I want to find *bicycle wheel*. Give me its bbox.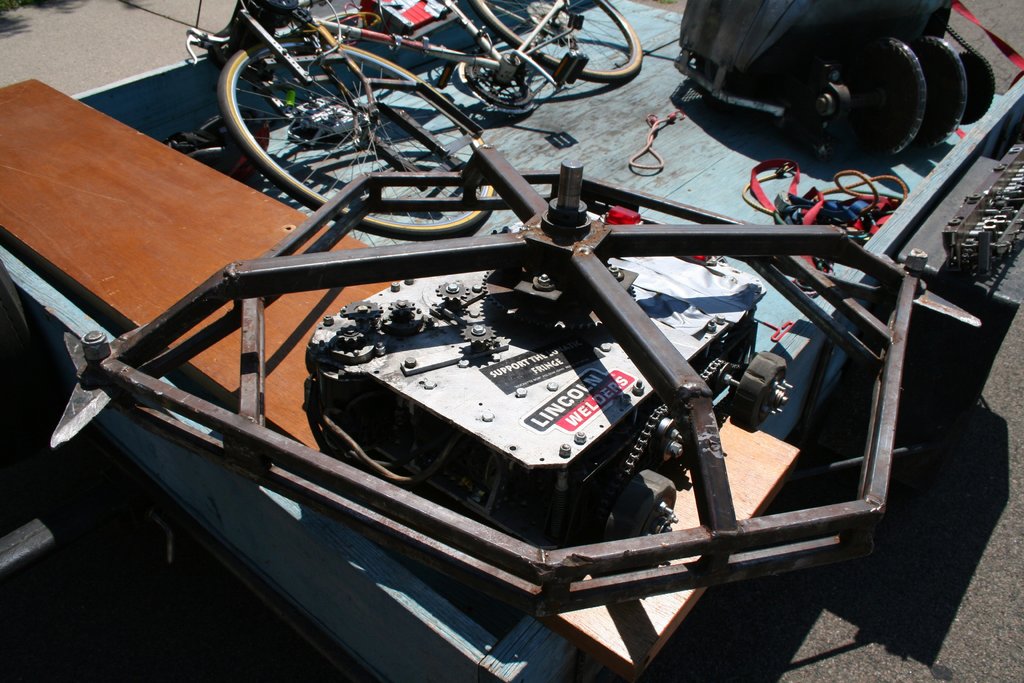
(476, 0, 643, 83).
